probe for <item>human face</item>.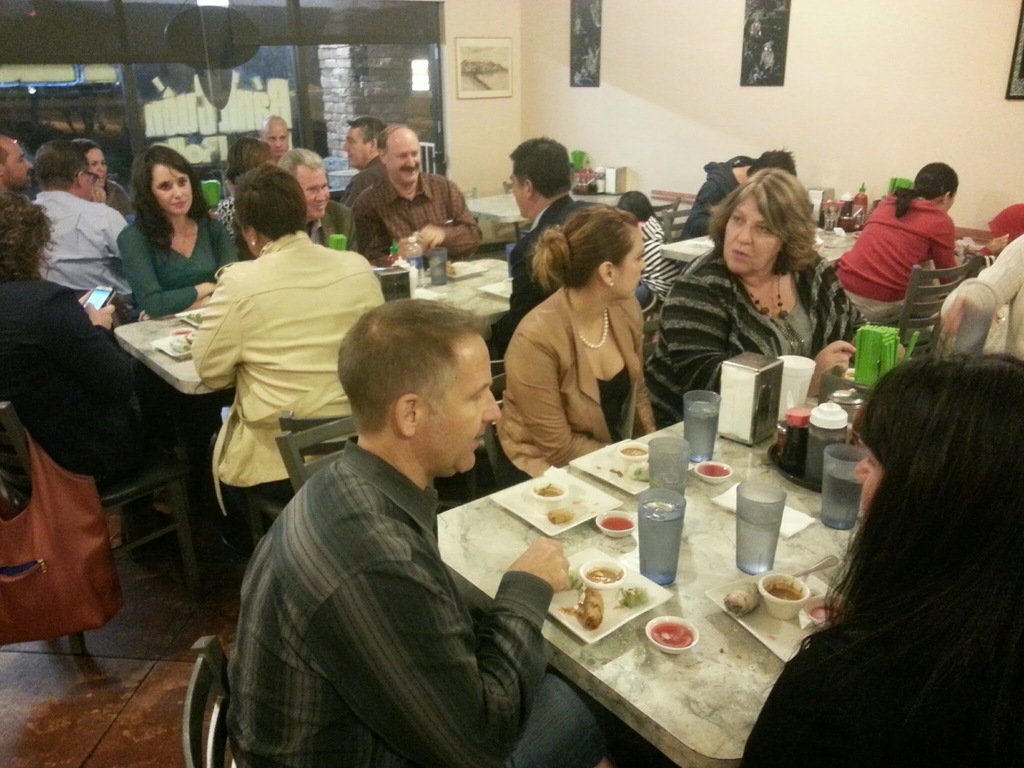
Probe result: BBox(267, 125, 289, 159).
